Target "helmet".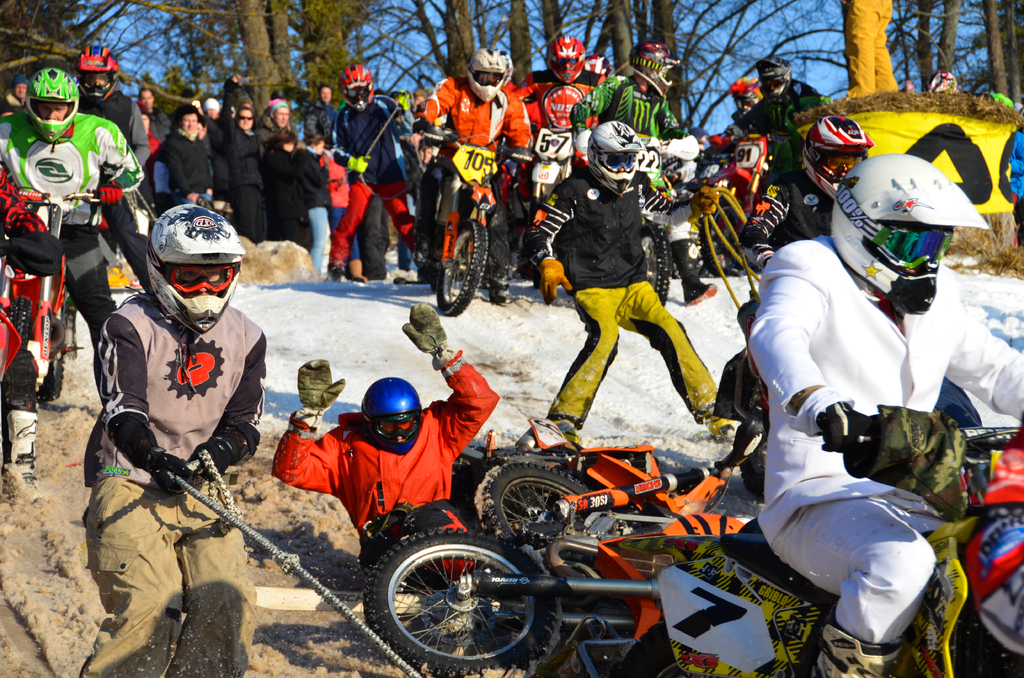
Target region: region(584, 58, 611, 77).
